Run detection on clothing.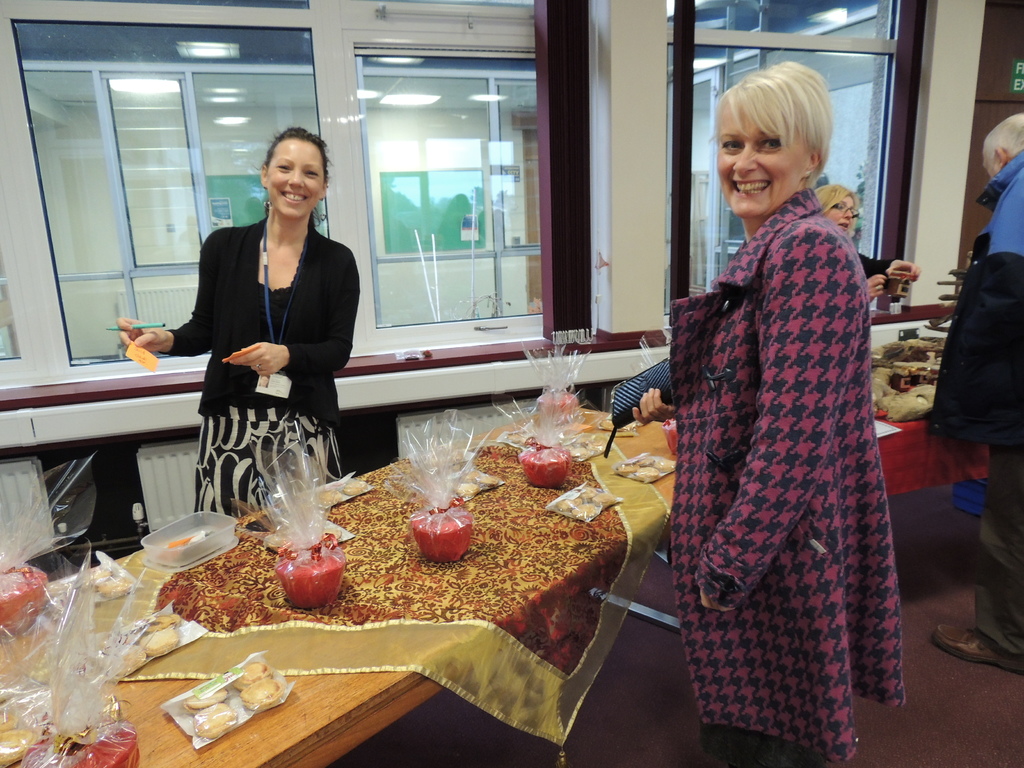
Result: <box>929,150,1023,648</box>.
